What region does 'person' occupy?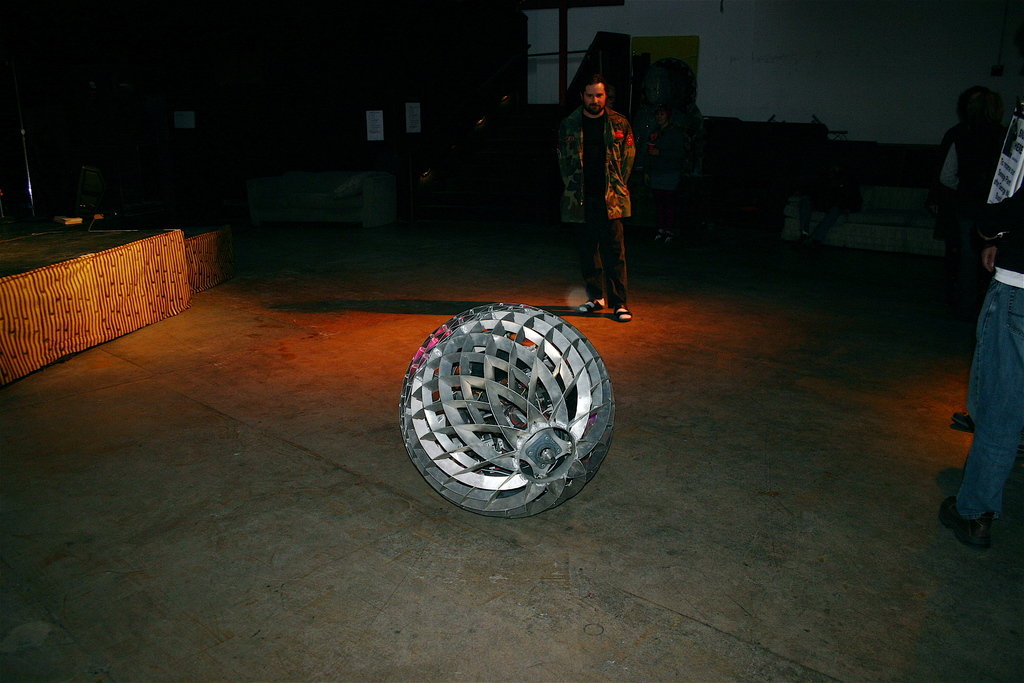
[x1=940, y1=92, x2=1023, y2=545].
